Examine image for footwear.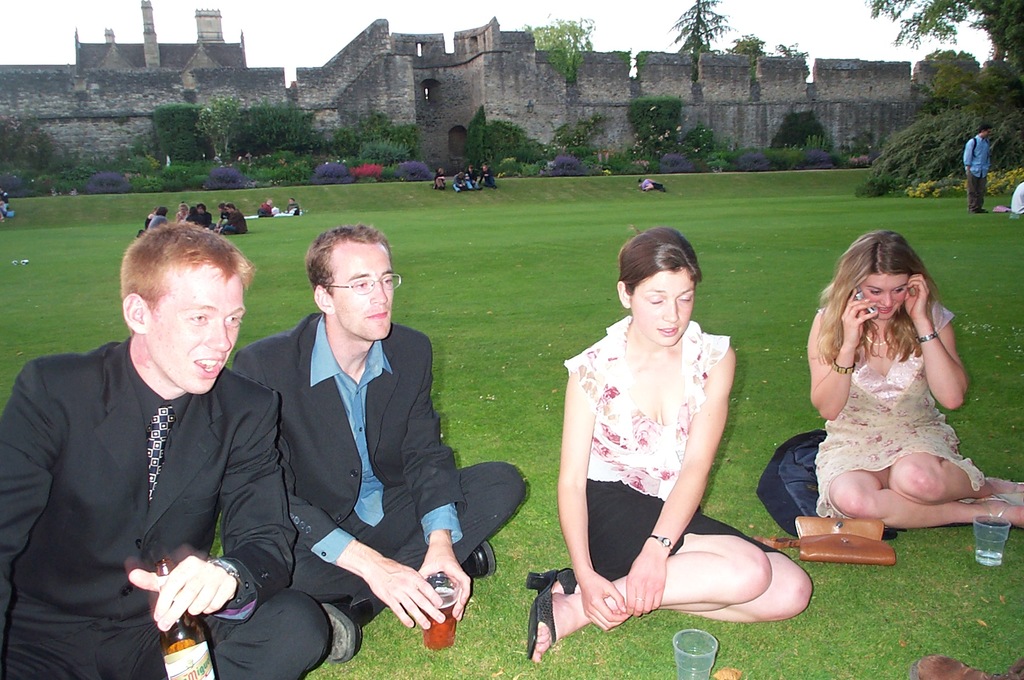
Examination result: region(986, 477, 1023, 501).
